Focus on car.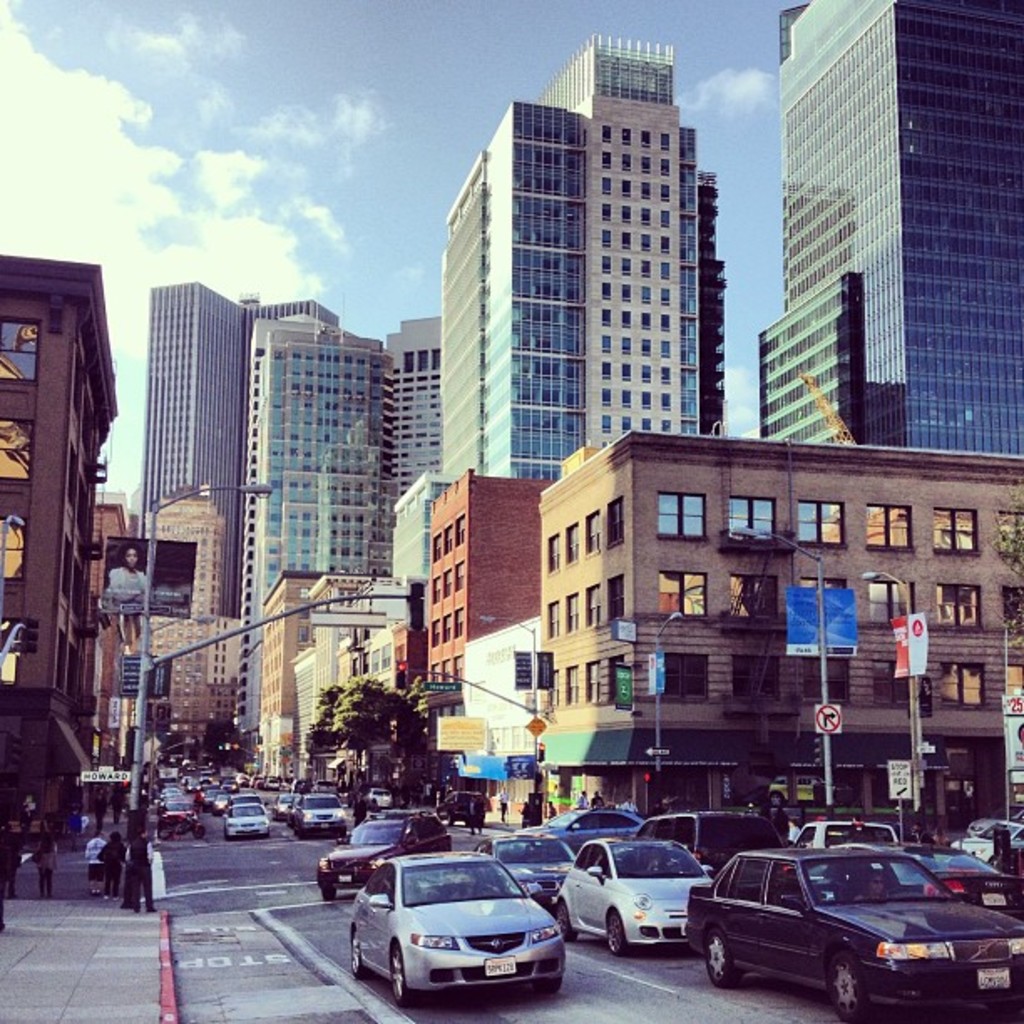
Focused at 363,788,393,812.
